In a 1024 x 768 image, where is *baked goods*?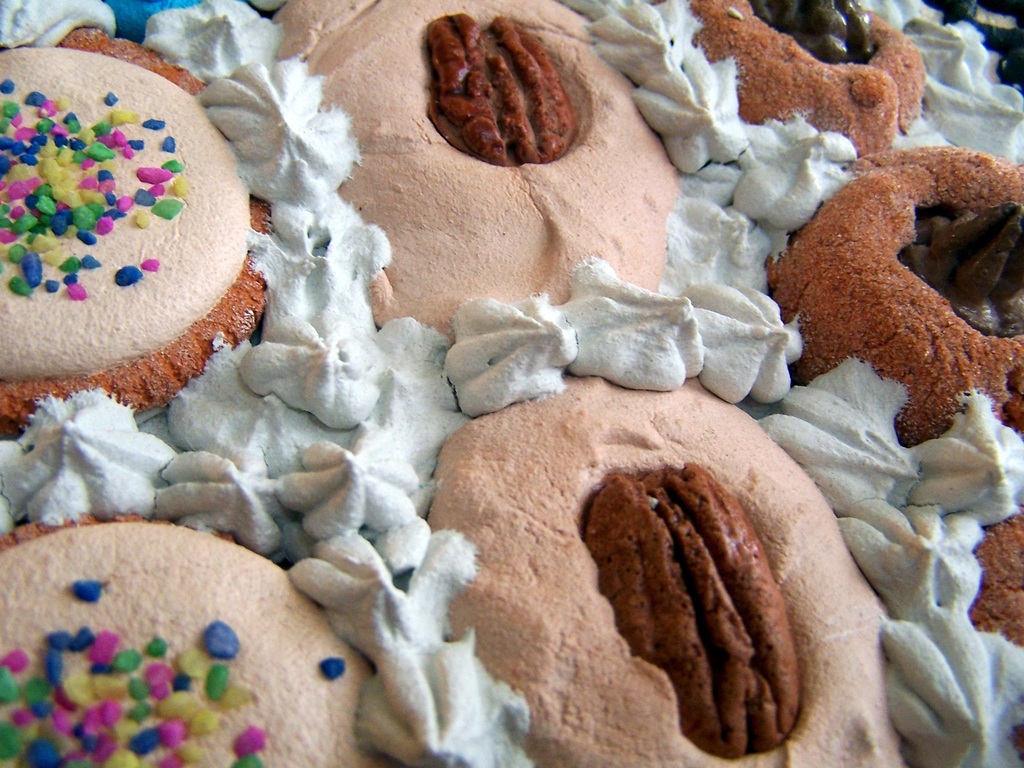
bbox=[426, 373, 915, 767].
